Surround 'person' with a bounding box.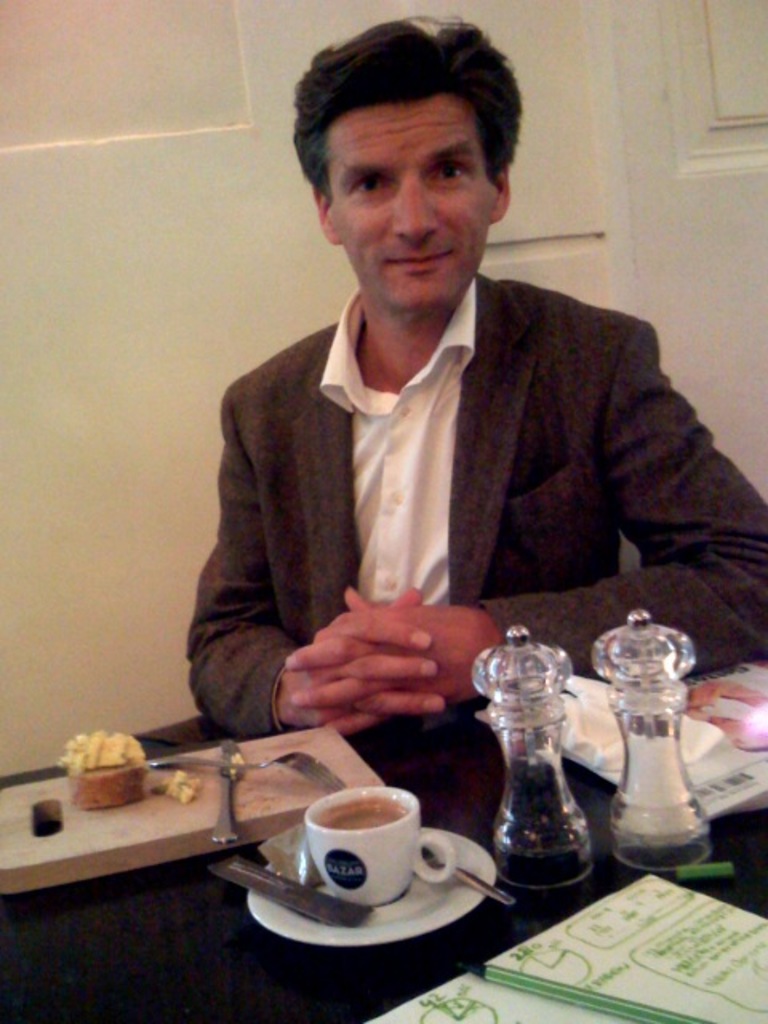
<box>181,19,766,736</box>.
